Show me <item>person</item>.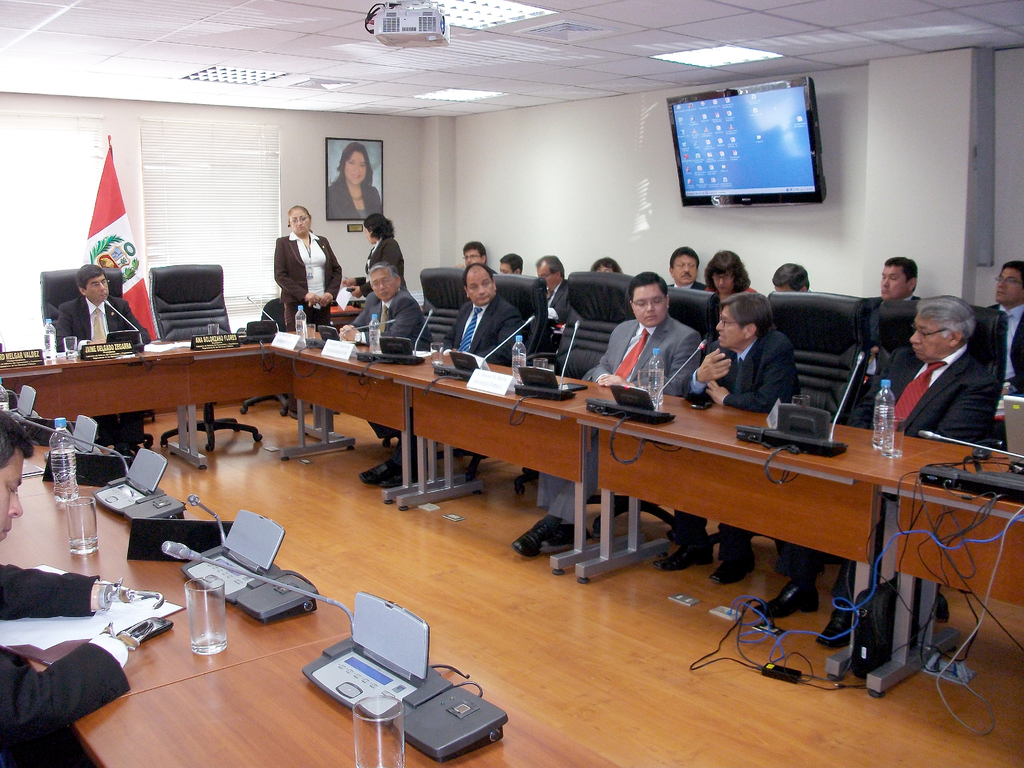
<item>person</item> is here: 54 264 153 452.
